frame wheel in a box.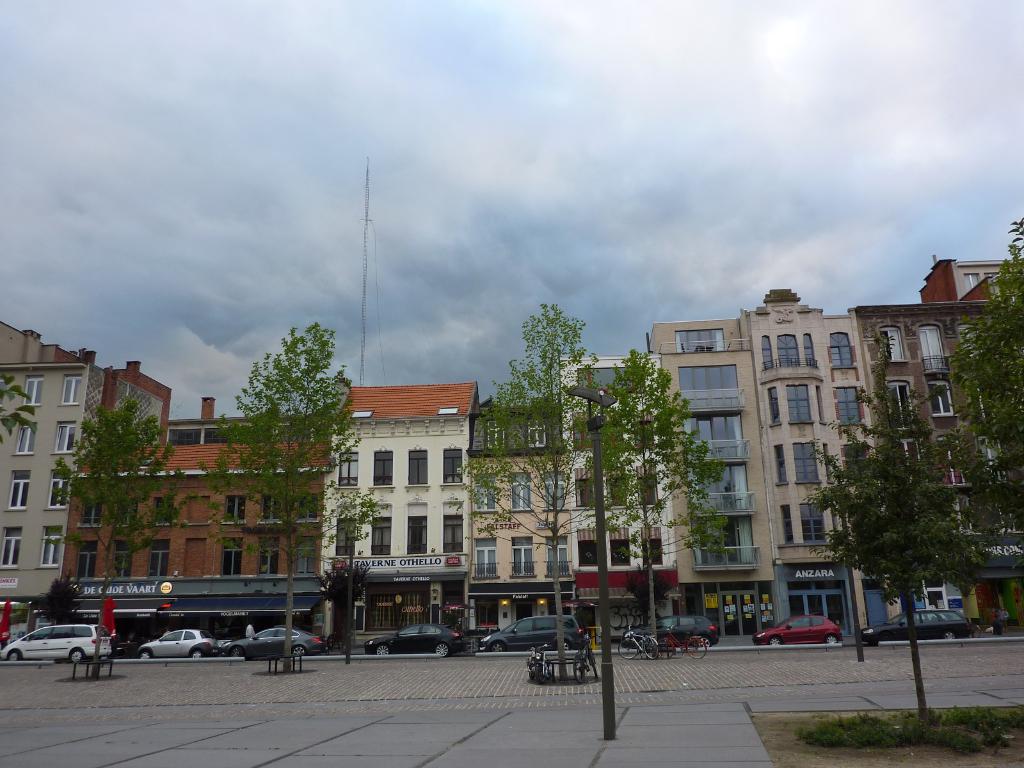
l=685, t=636, r=705, b=660.
